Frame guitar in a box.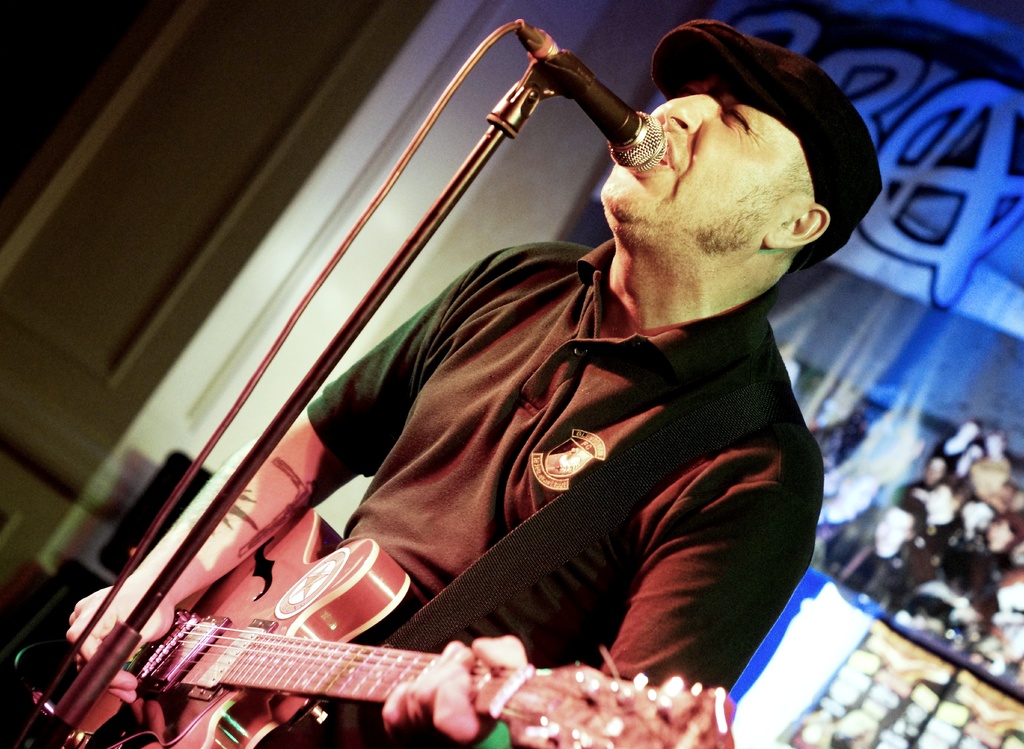
crop(61, 508, 739, 748).
